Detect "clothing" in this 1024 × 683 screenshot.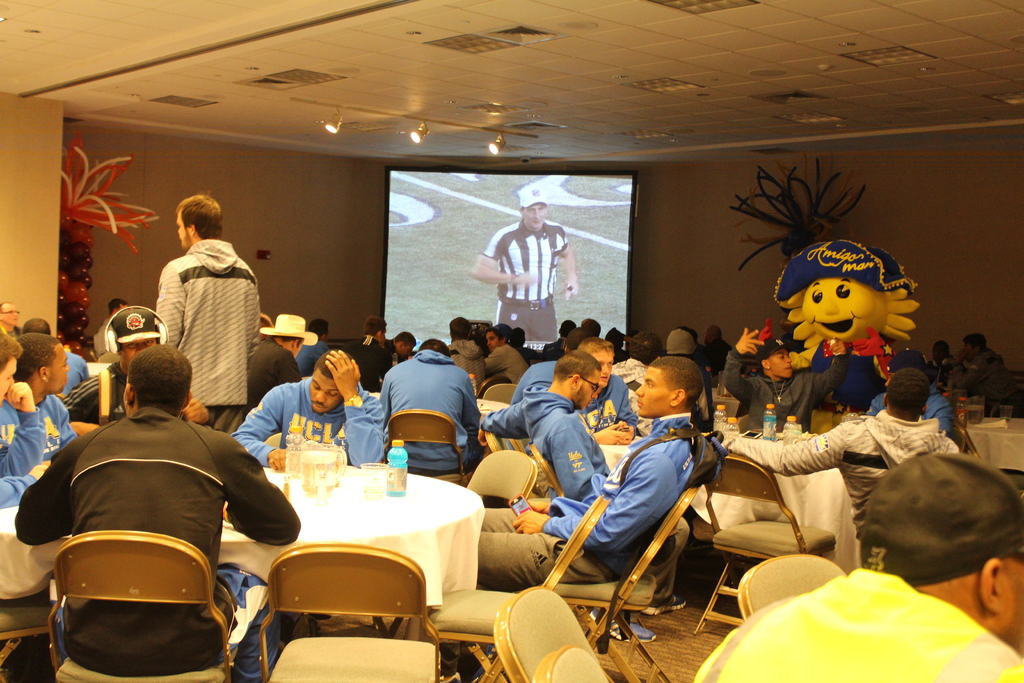
Detection: left=374, top=349, right=479, bottom=461.
